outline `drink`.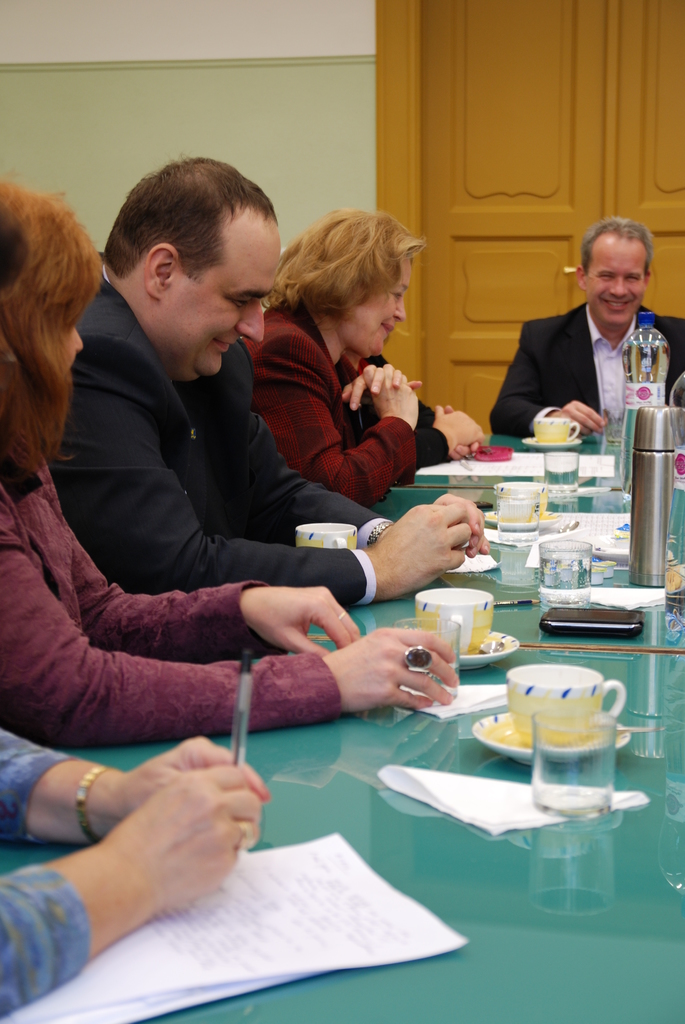
Outline: region(542, 547, 591, 608).
